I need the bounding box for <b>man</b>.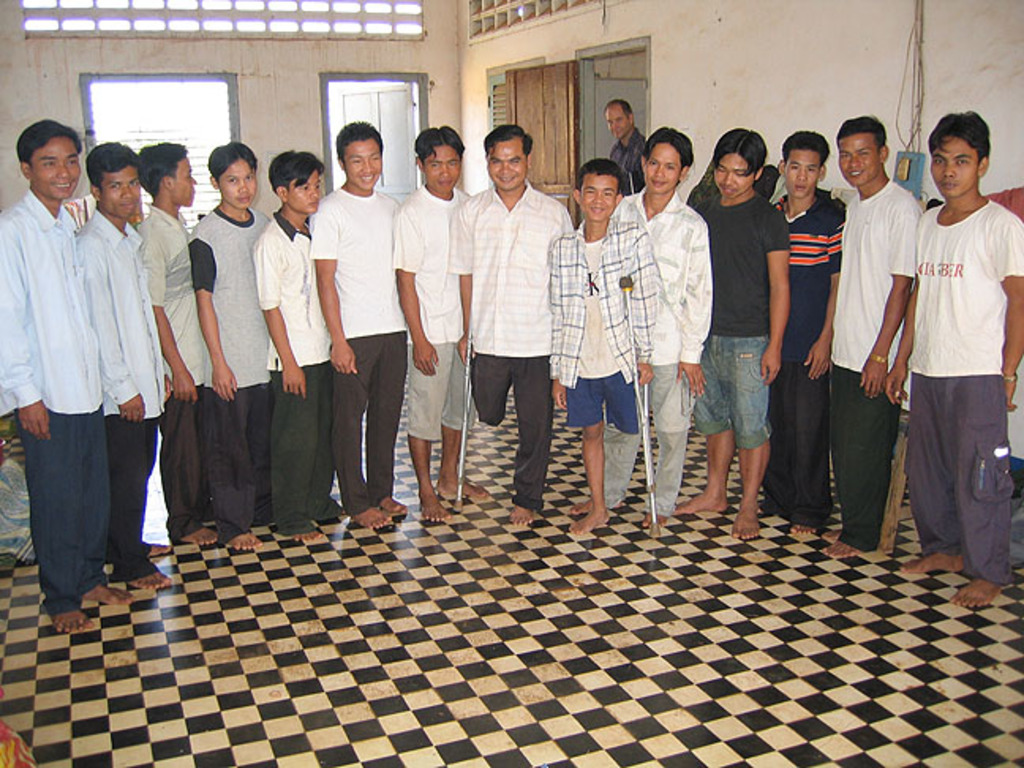
Here it is: BBox(604, 96, 653, 196).
